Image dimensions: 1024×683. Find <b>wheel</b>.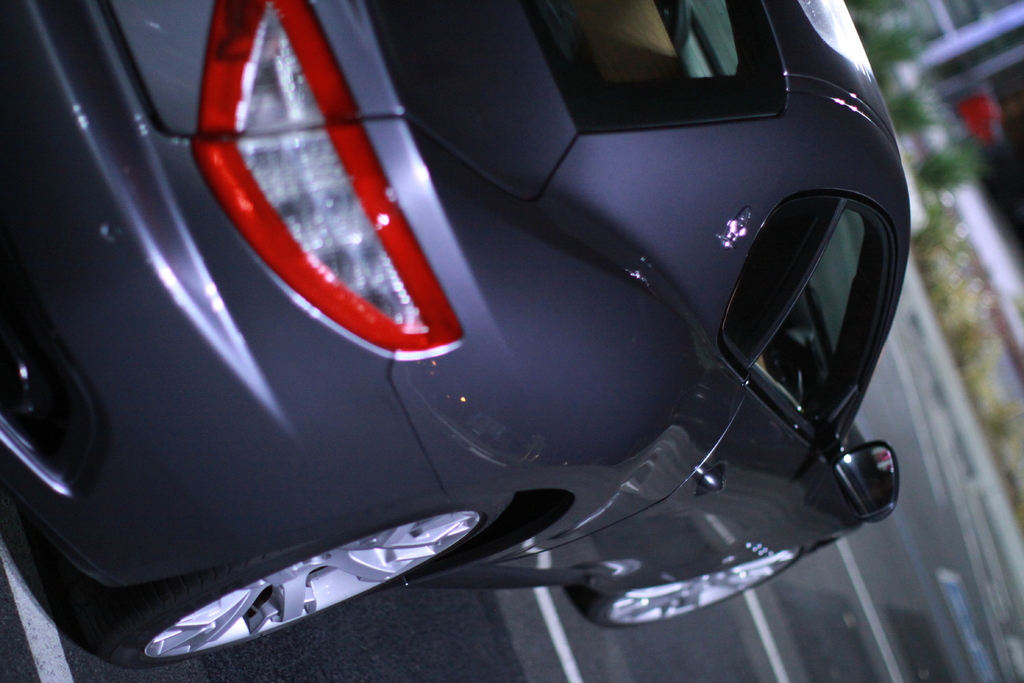
l=566, t=545, r=804, b=625.
